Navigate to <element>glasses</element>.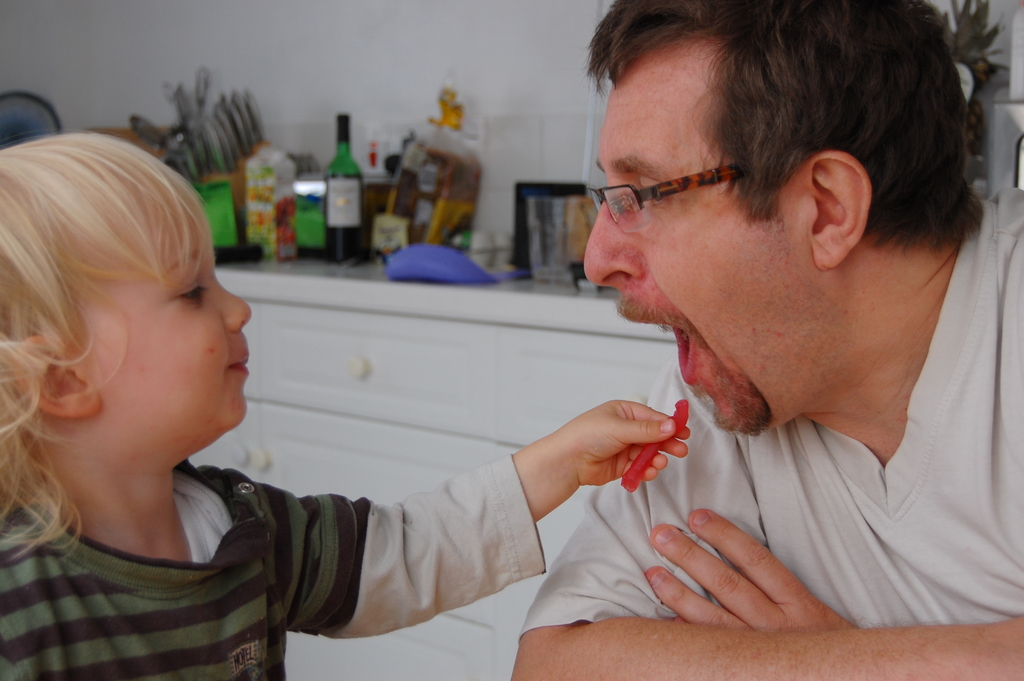
Navigation target: (x1=579, y1=144, x2=803, y2=227).
